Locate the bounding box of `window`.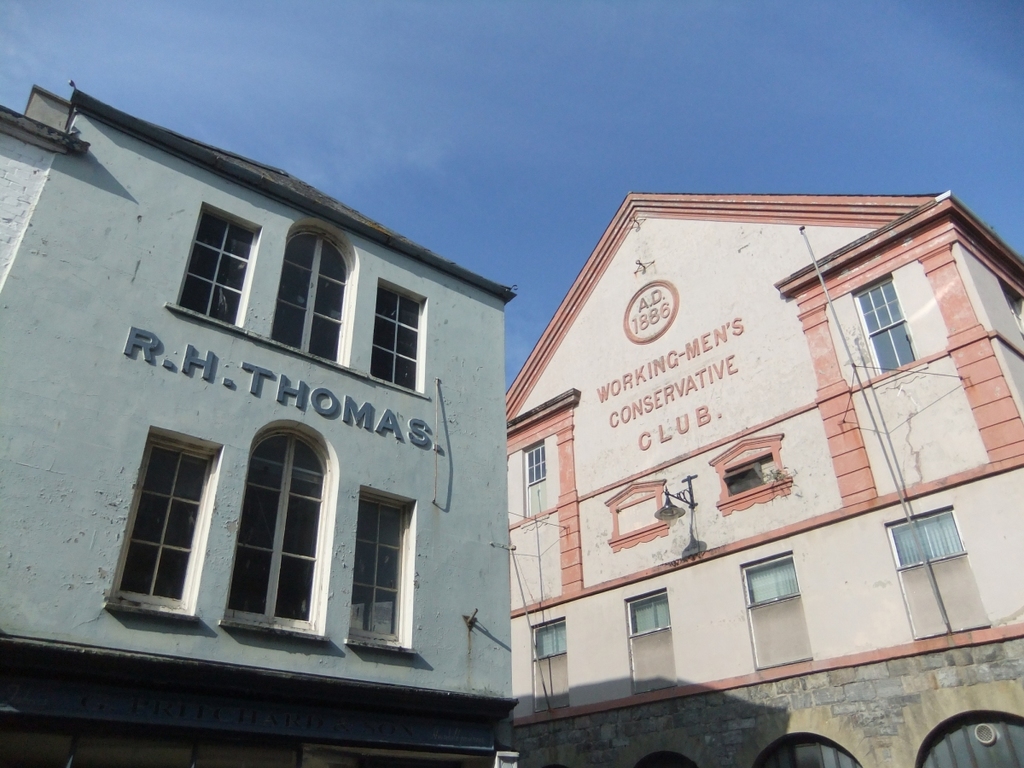
Bounding box: [left=847, top=275, right=915, bottom=369].
